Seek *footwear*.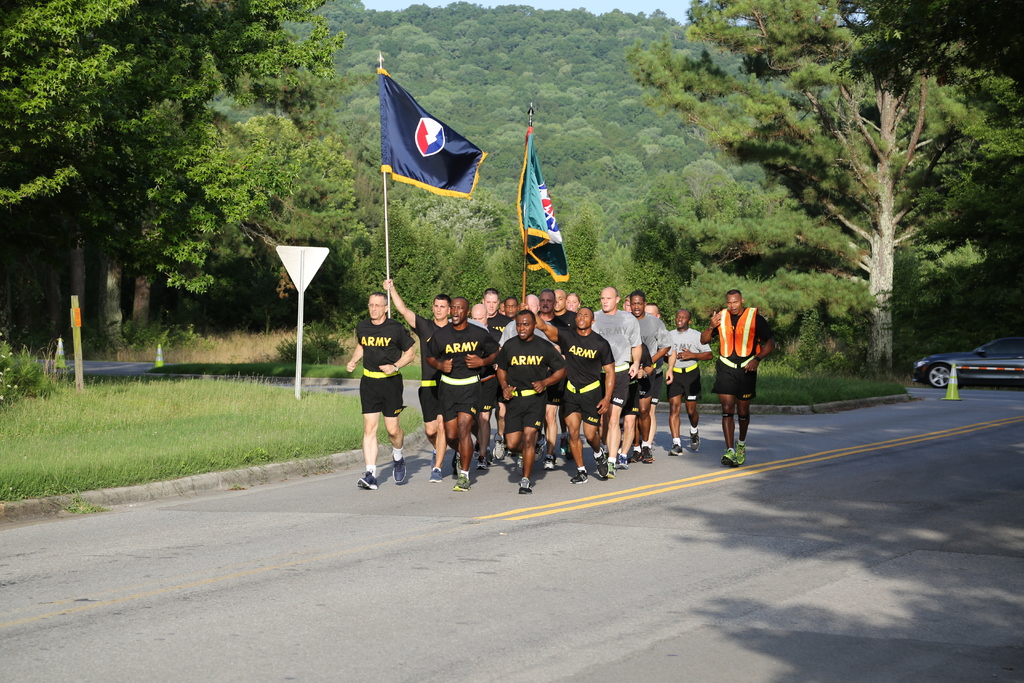
{"left": 601, "top": 461, "right": 616, "bottom": 482}.
